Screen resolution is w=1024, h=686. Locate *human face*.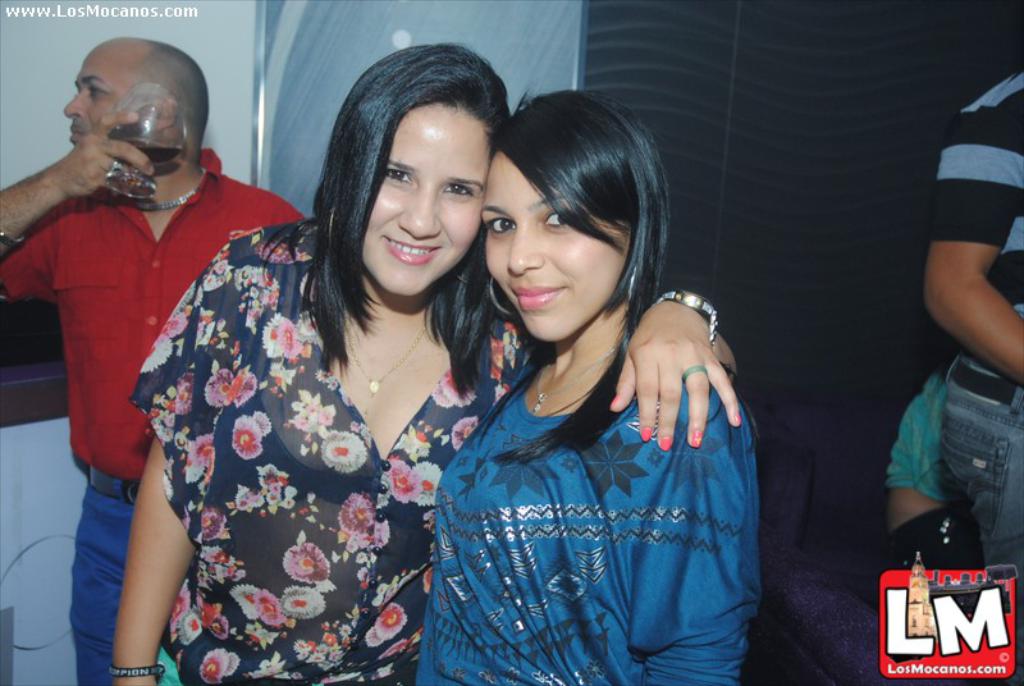
pyautogui.locateOnScreen(358, 106, 494, 297).
